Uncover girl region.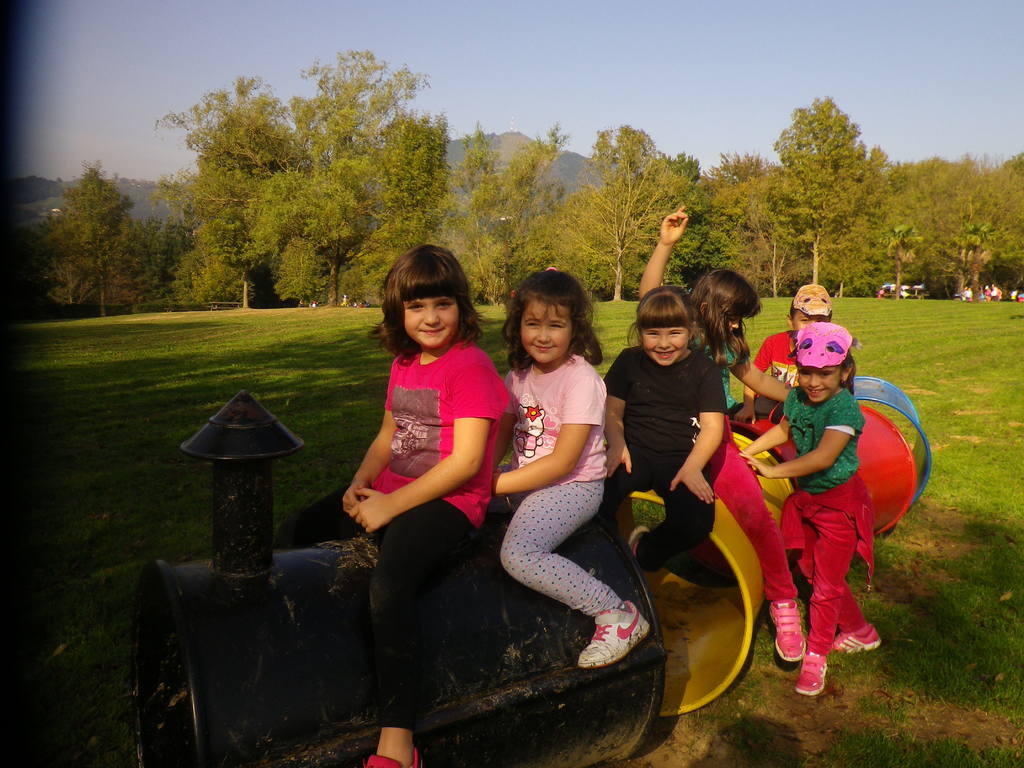
Uncovered: 271,249,515,767.
